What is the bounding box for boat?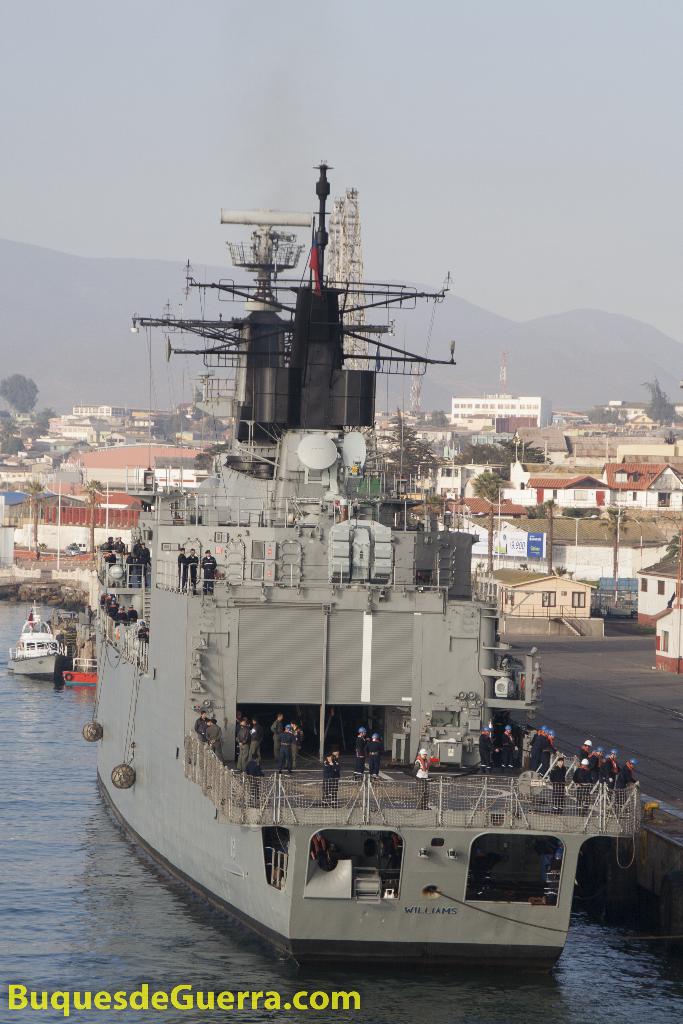
{"left": 75, "top": 177, "right": 629, "bottom": 960}.
